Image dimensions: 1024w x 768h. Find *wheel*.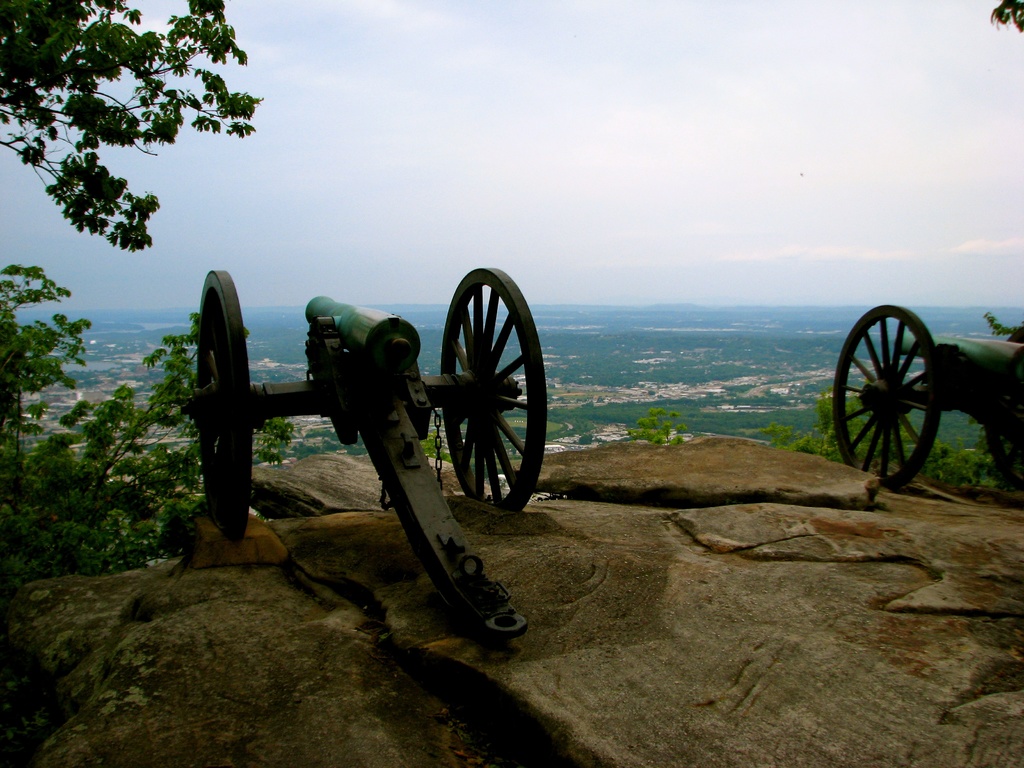
rect(175, 262, 257, 548).
